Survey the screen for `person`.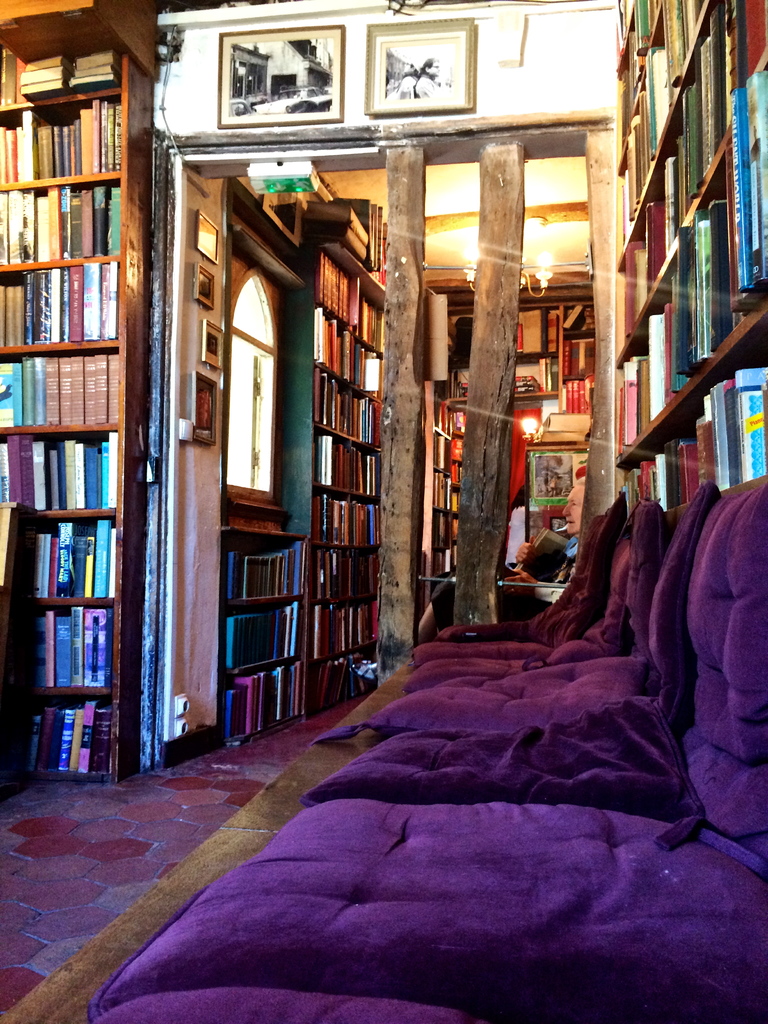
Survey found: (415, 57, 440, 97).
